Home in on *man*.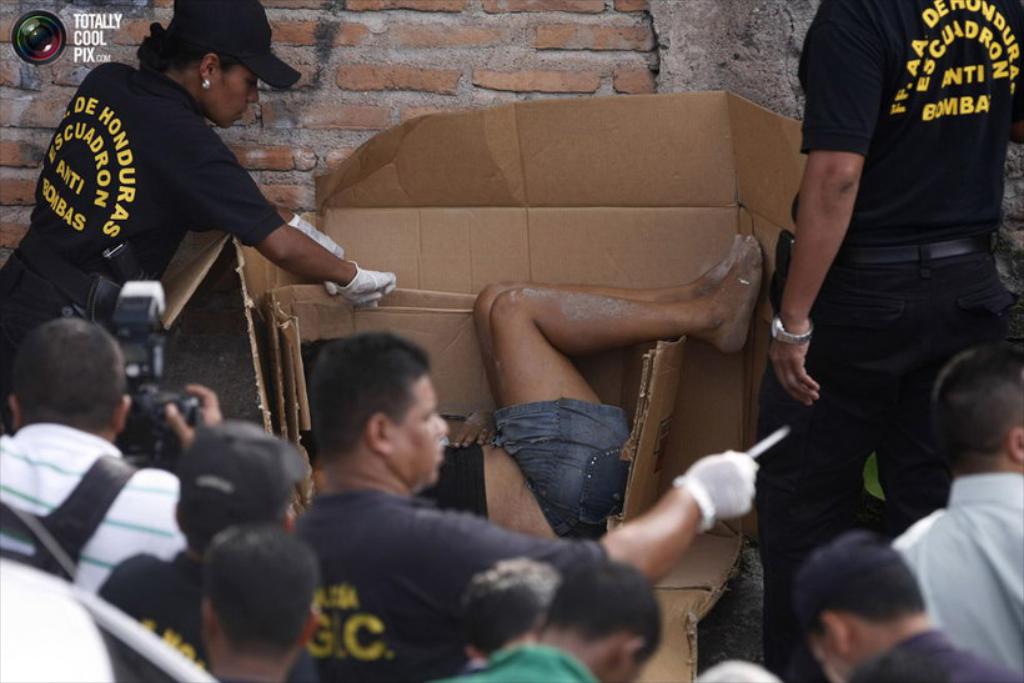
Homed in at 86,413,303,682.
